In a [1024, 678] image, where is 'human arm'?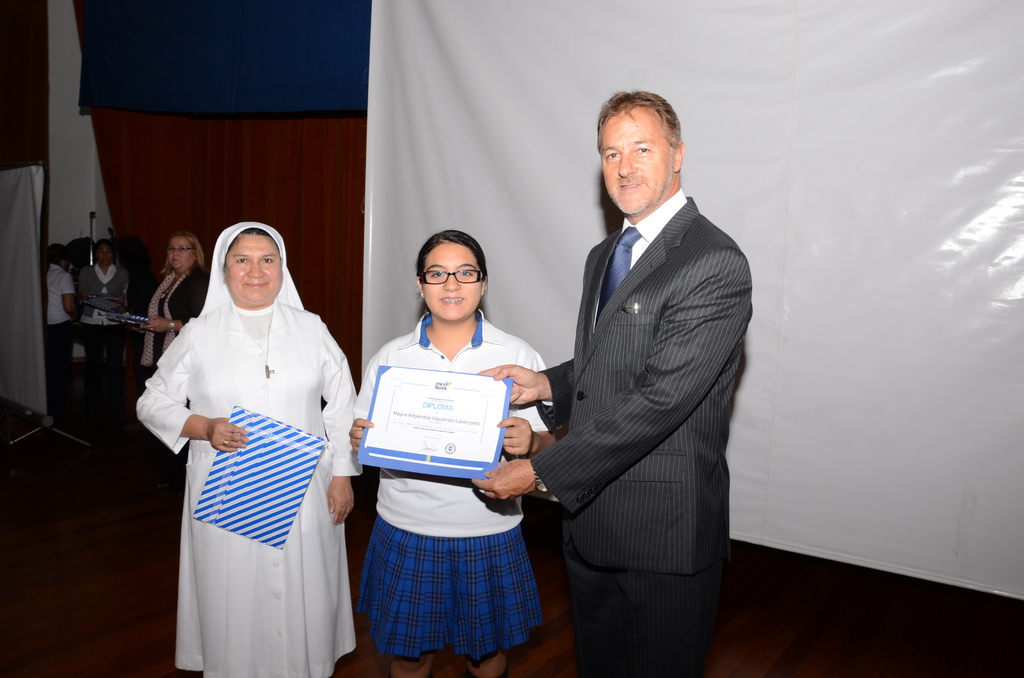
467,357,572,435.
